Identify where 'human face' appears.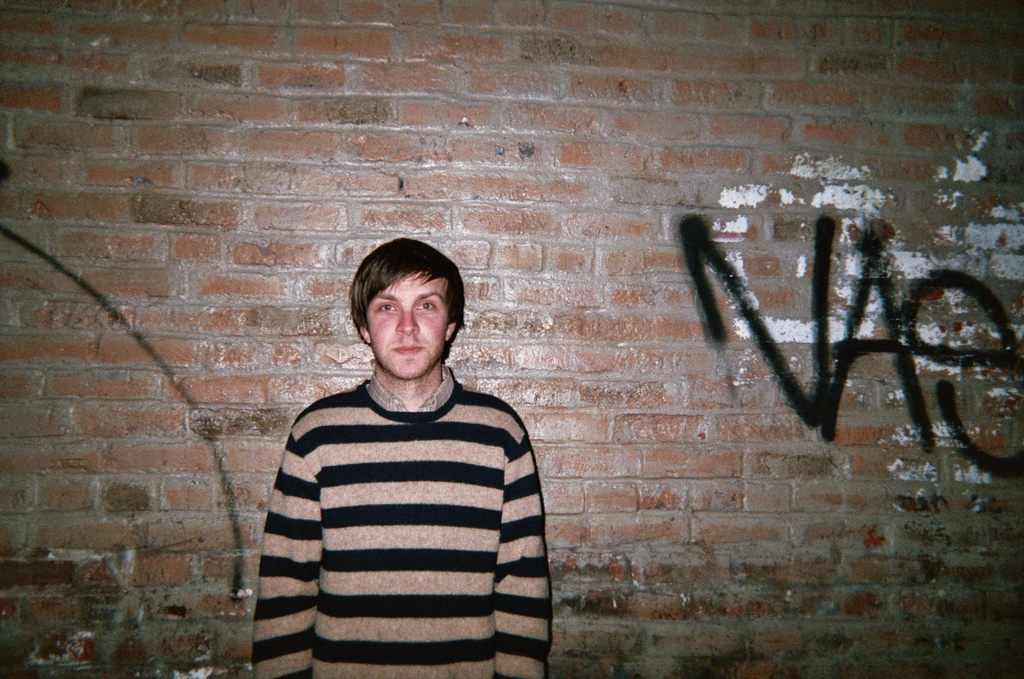
Appears at select_region(356, 262, 452, 380).
